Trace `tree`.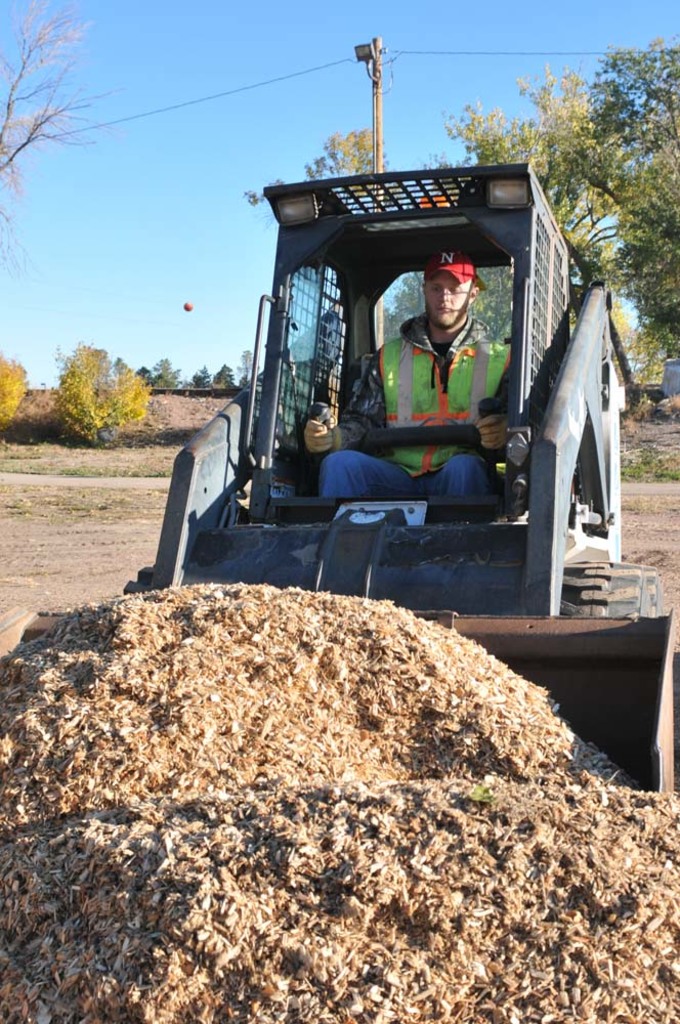
Traced to [x1=0, y1=344, x2=31, y2=426].
